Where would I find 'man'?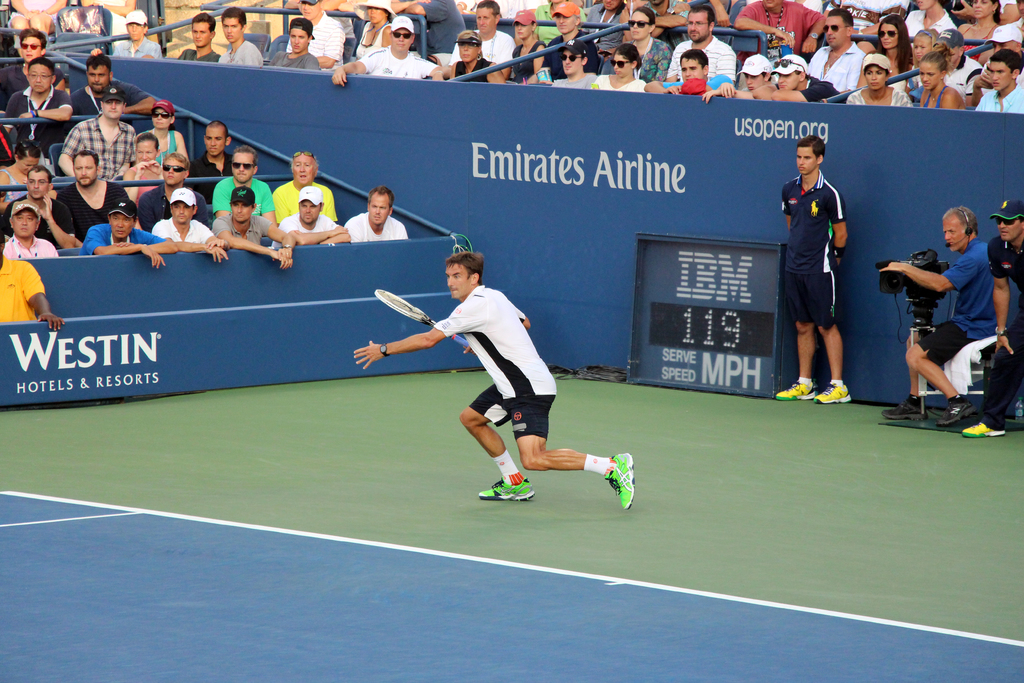
At box=[343, 186, 408, 236].
